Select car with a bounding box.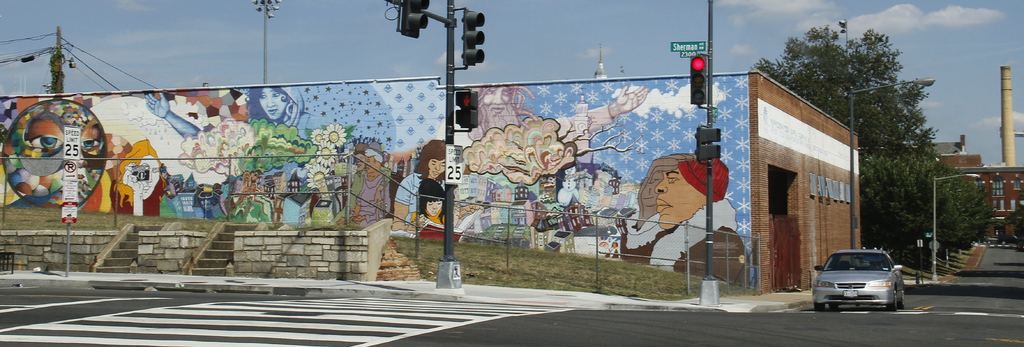
x1=813 y1=246 x2=908 y2=312.
